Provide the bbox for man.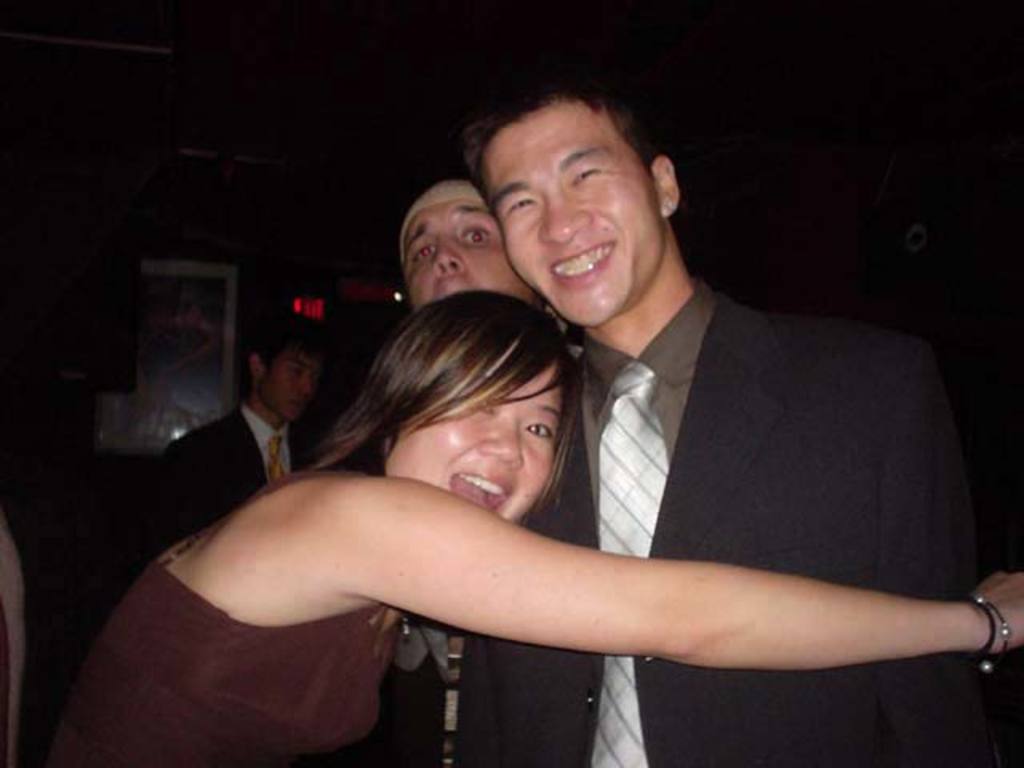
(x1=160, y1=328, x2=333, y2=528).
